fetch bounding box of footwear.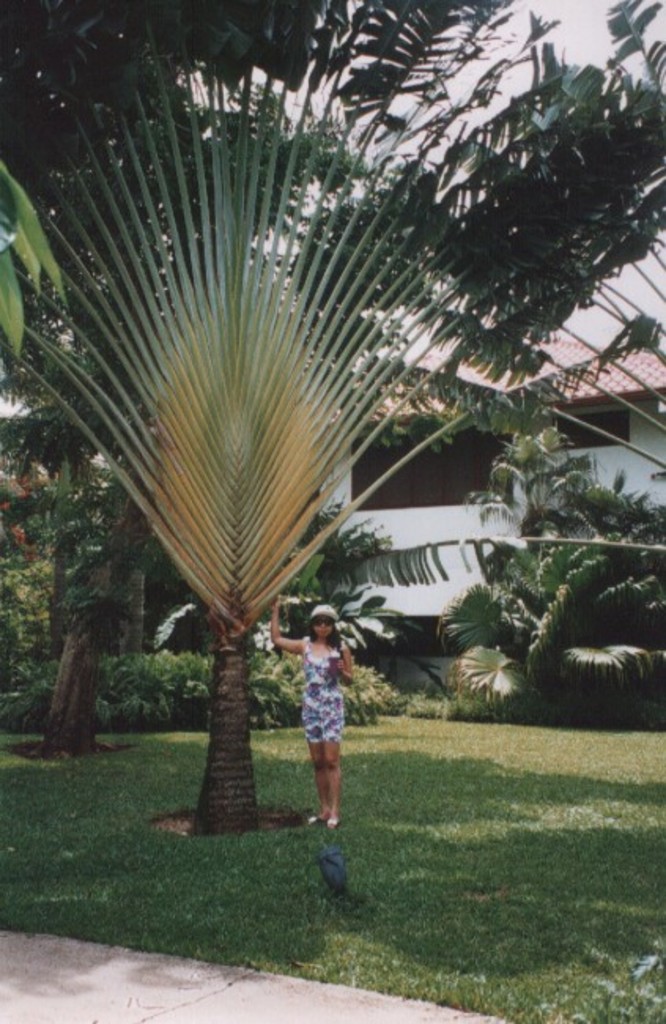
Bbox: [323, 811, 343, 830].
